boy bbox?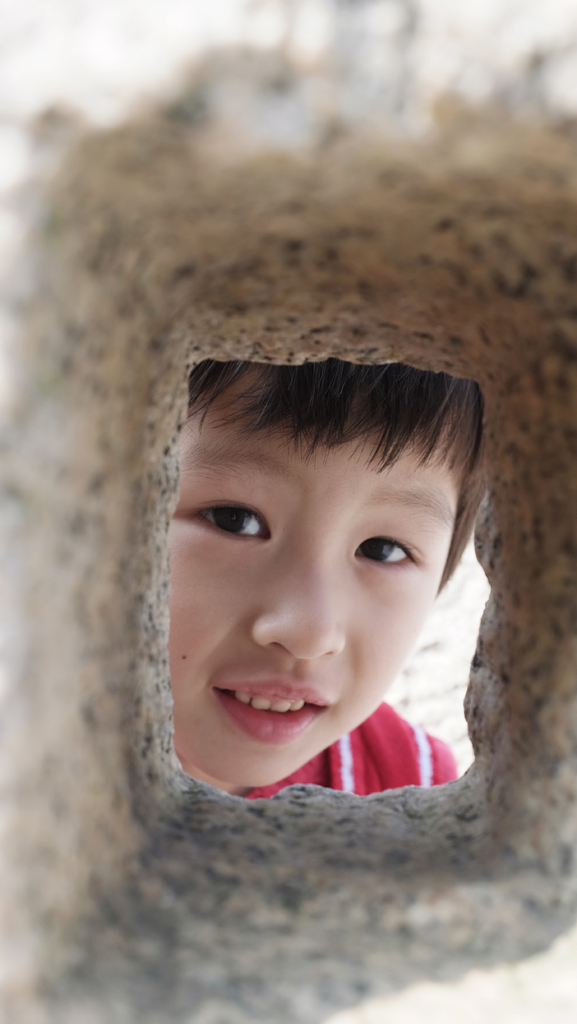
<box>162,356,491,800</box>
